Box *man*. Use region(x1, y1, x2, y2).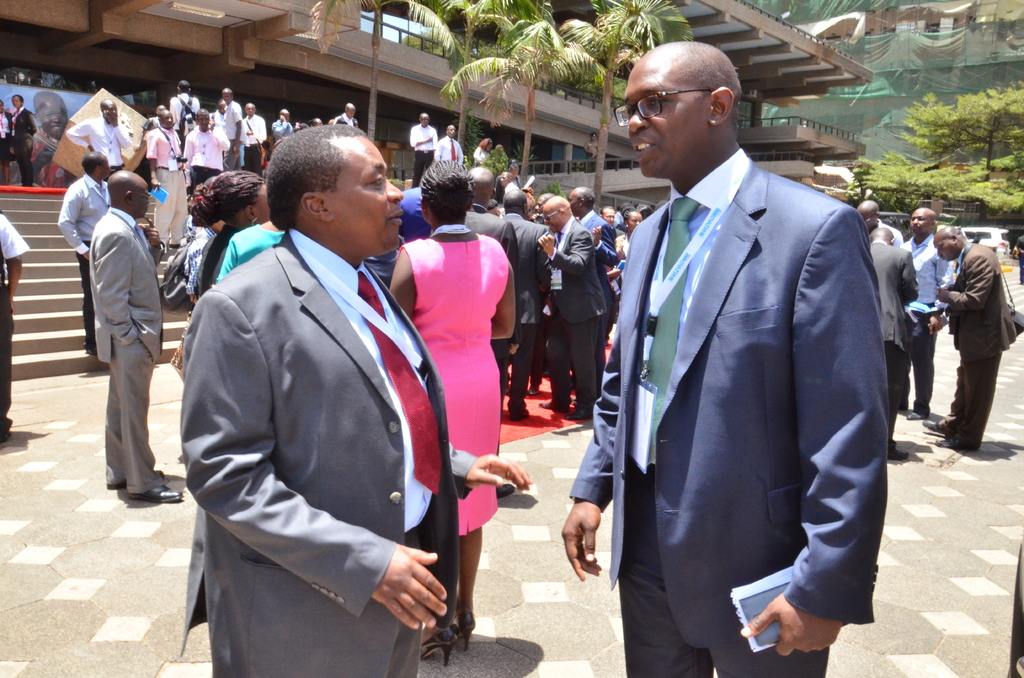
region(929, 220, 1006, 459).
